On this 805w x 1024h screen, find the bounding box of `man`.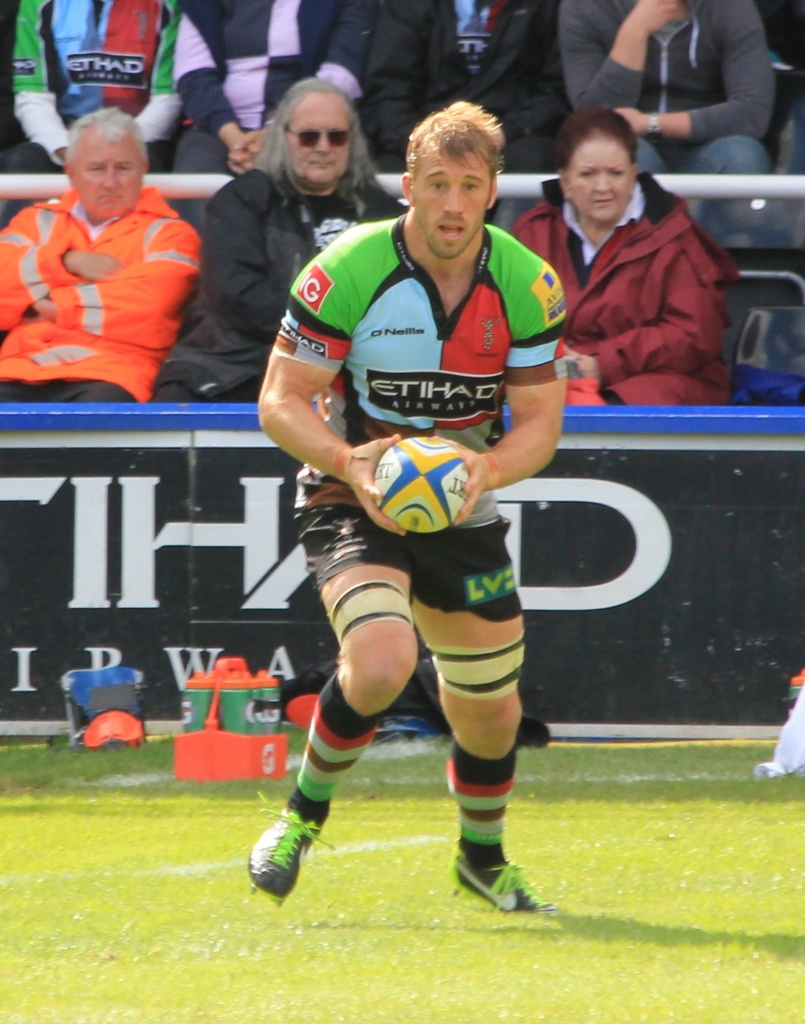
Bounding box: (left=168, top=0, right=380, bottom=243).
